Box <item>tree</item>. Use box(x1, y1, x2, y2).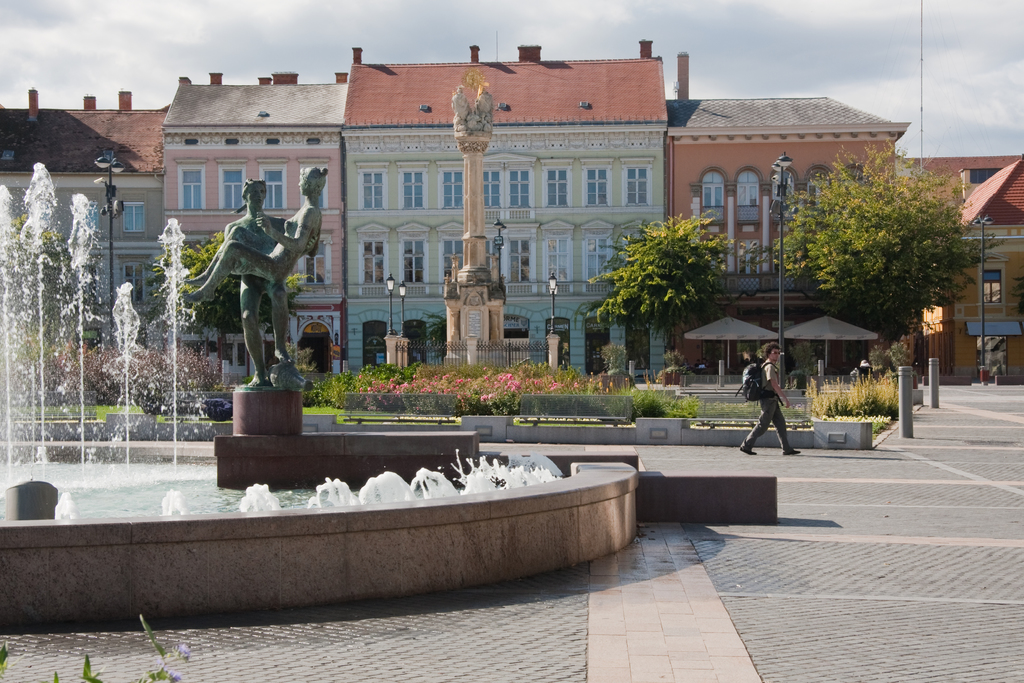
box(572, 215, 737, 347).
